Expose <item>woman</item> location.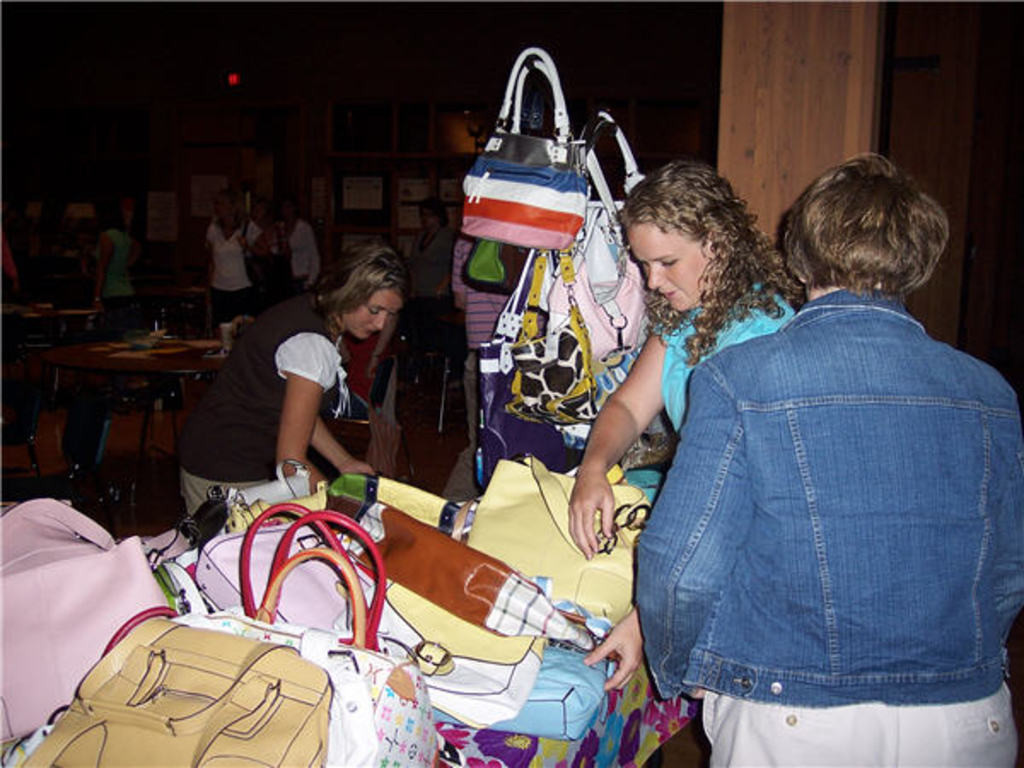
Exposed at [87,210,148,328].
